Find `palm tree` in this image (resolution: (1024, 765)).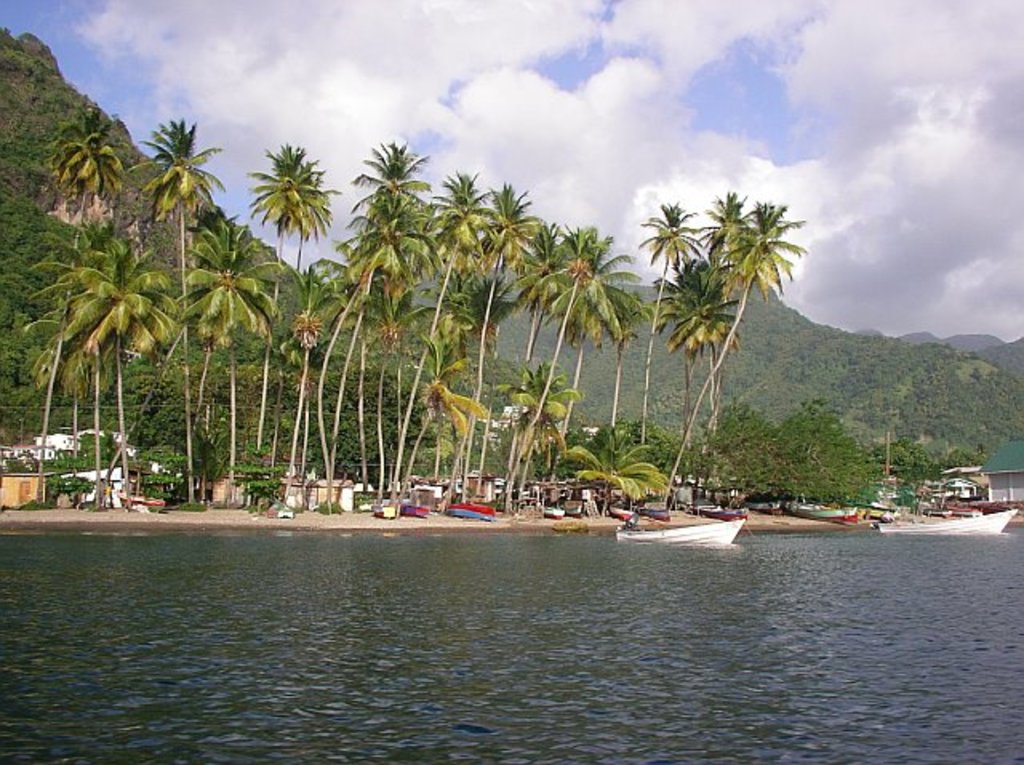
locate(51, 126, 128, 475).
